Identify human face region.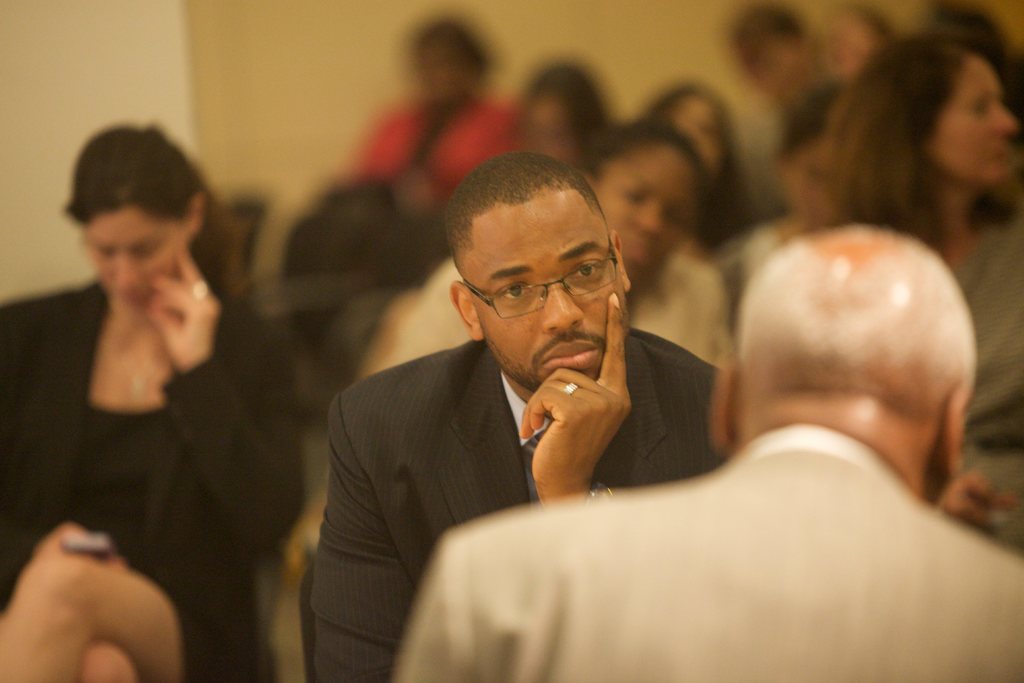
Region: 927, 54, 1018, 185.
